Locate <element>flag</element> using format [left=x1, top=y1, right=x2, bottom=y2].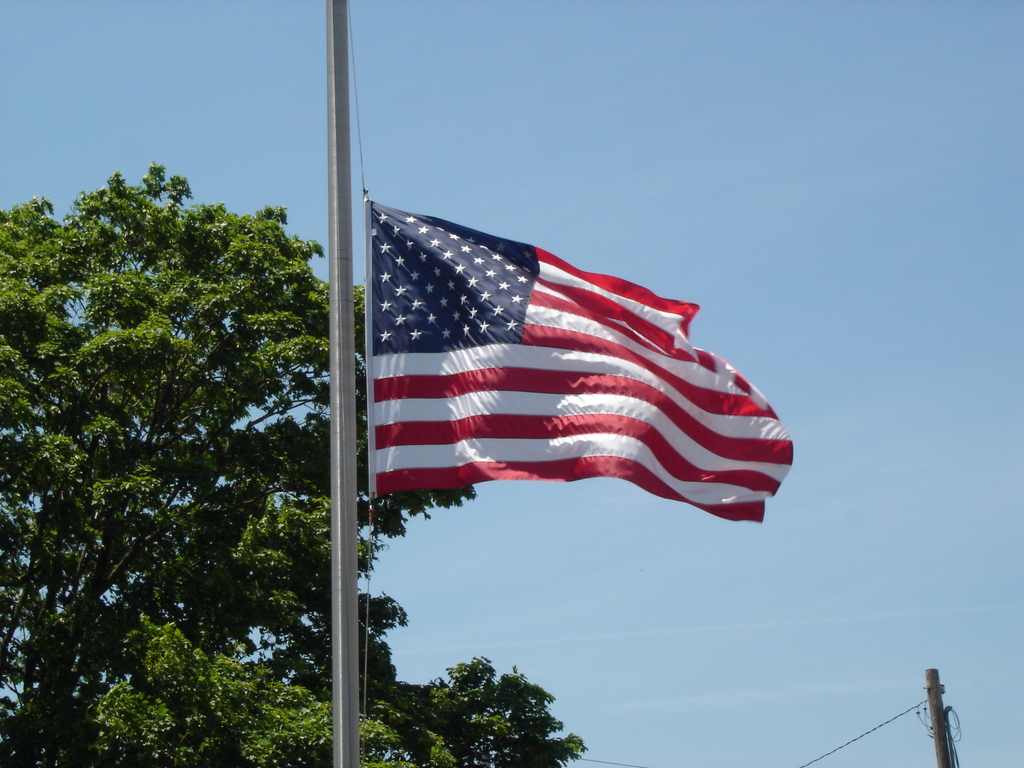
[left=370, top=196, right=796, bottom=522].
